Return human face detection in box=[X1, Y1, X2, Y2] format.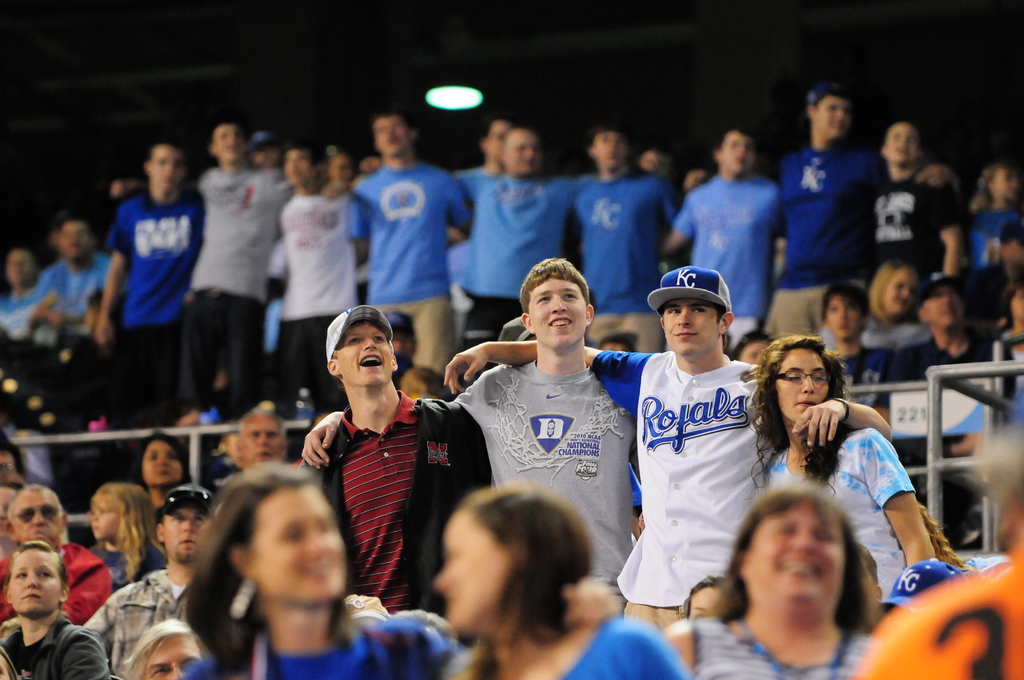
box=[151, 147, 185, 187].
